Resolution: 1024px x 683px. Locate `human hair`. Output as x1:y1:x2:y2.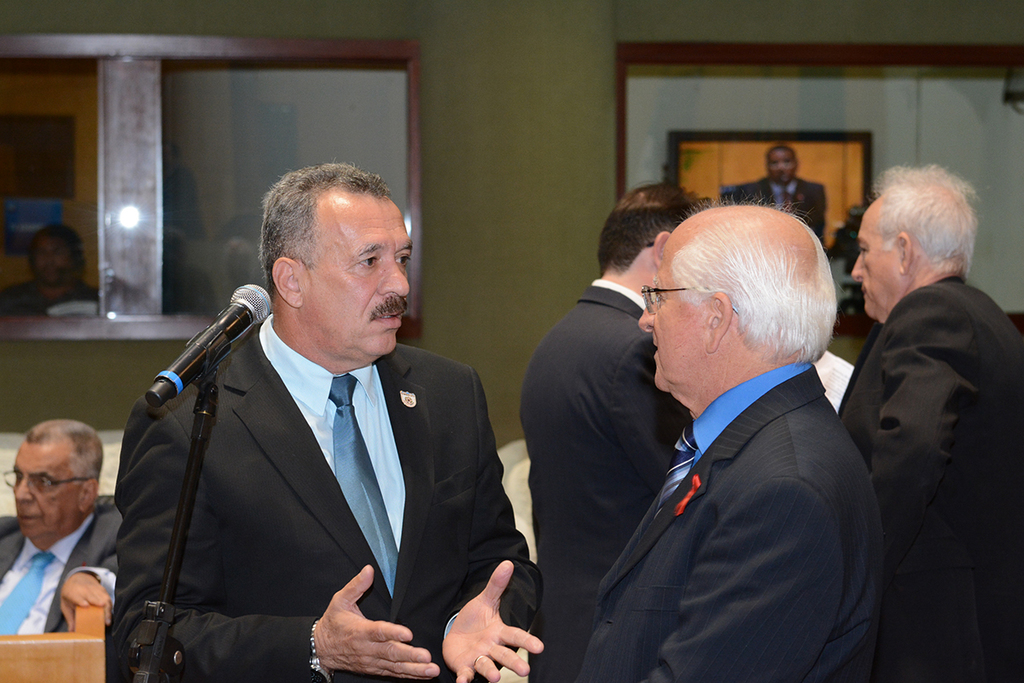
770:144:799:166.
